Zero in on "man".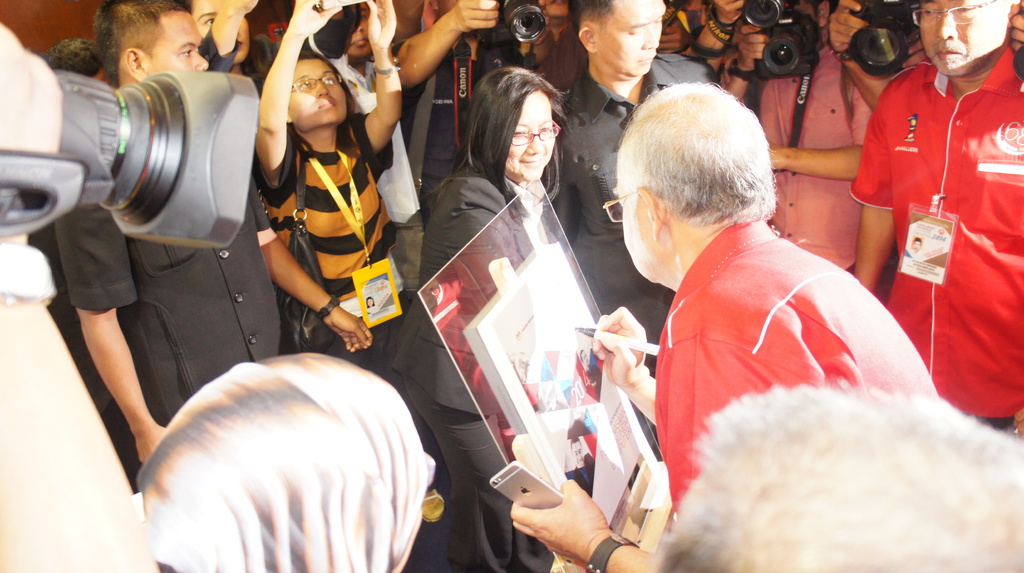
Zeroed in: locate(656, 375, 1023, 572).
